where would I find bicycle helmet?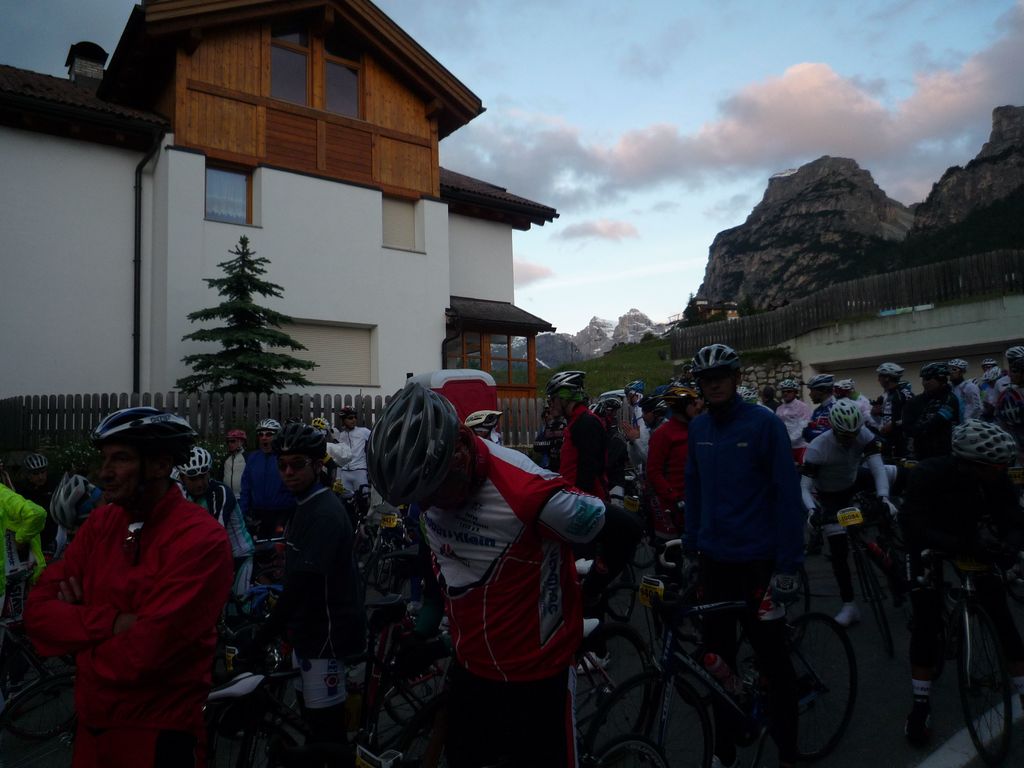
At [left=44, top=474, right=91, bottom=532].
